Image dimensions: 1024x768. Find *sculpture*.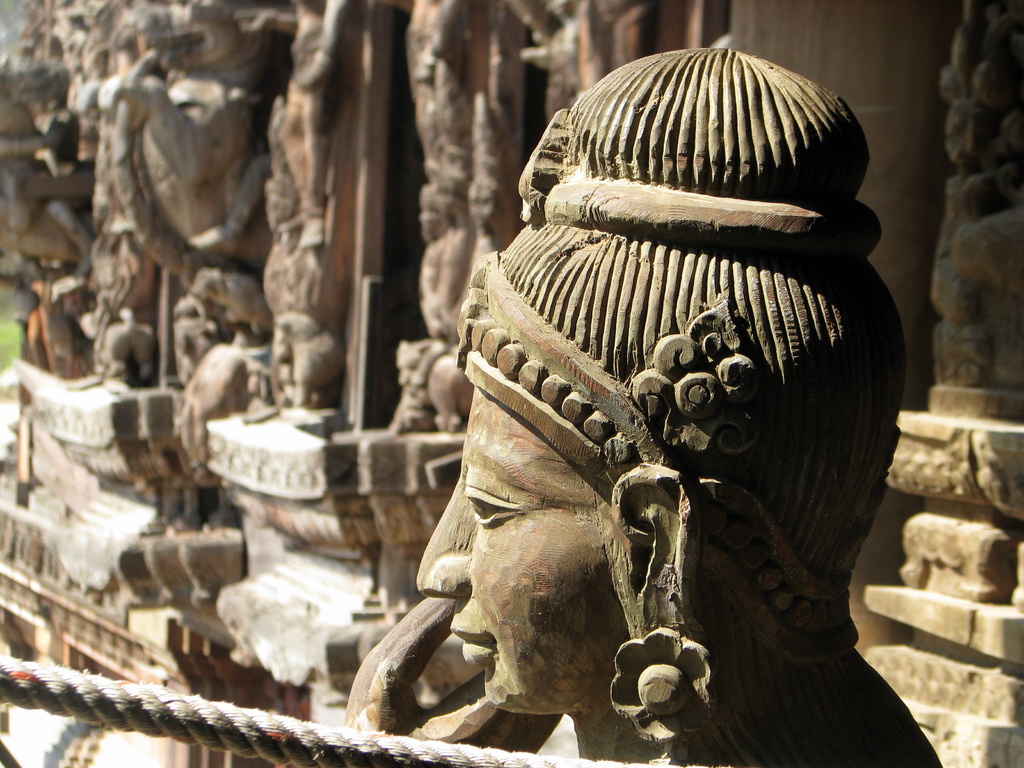
locate(0, 0, 704, 432).
